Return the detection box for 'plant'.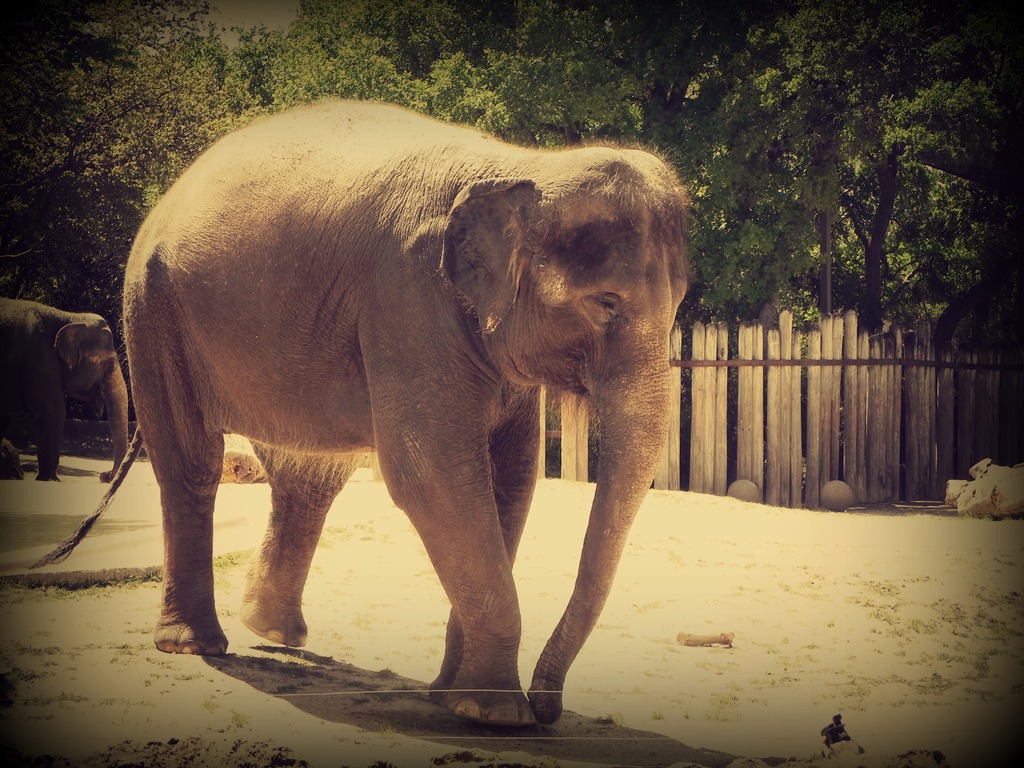
(211,548,268,572).
